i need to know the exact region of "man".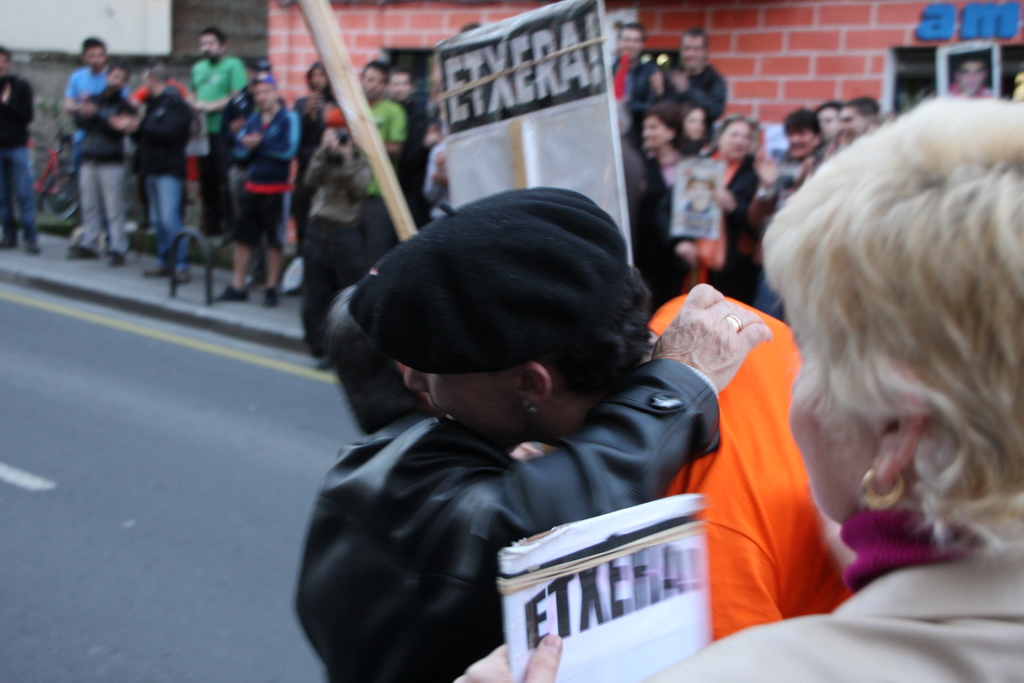
Region: <bbox>184, 27, 243, 243</bbox>.
